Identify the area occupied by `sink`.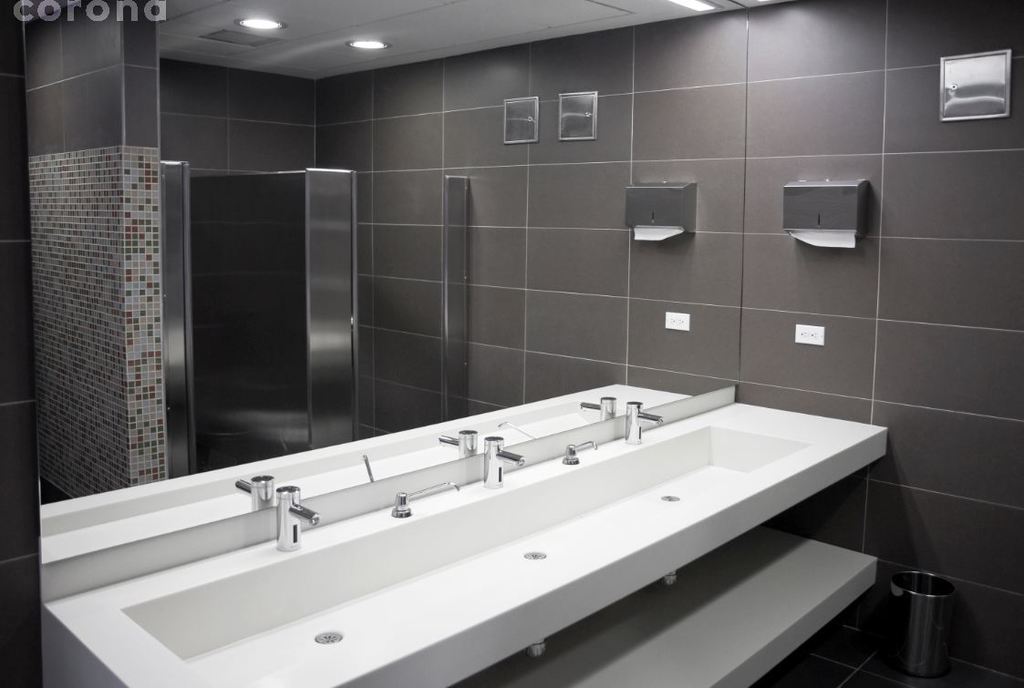
Area: x1=91, y1=343, x2=862, y2=666.
